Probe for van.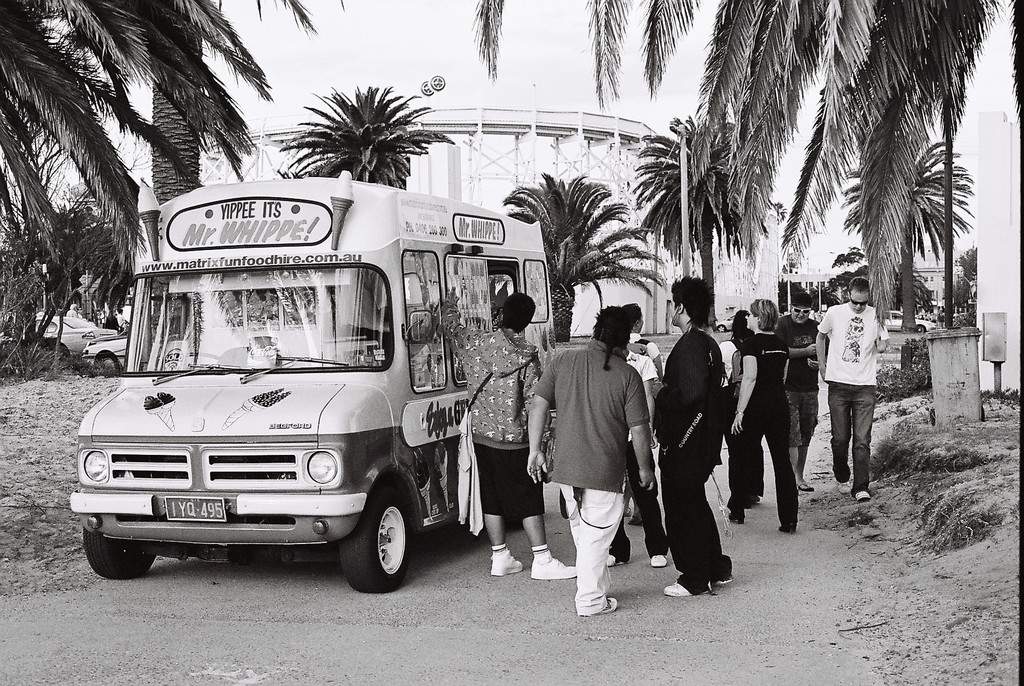
Probe result: select_region(67, 168, 558, 594).
